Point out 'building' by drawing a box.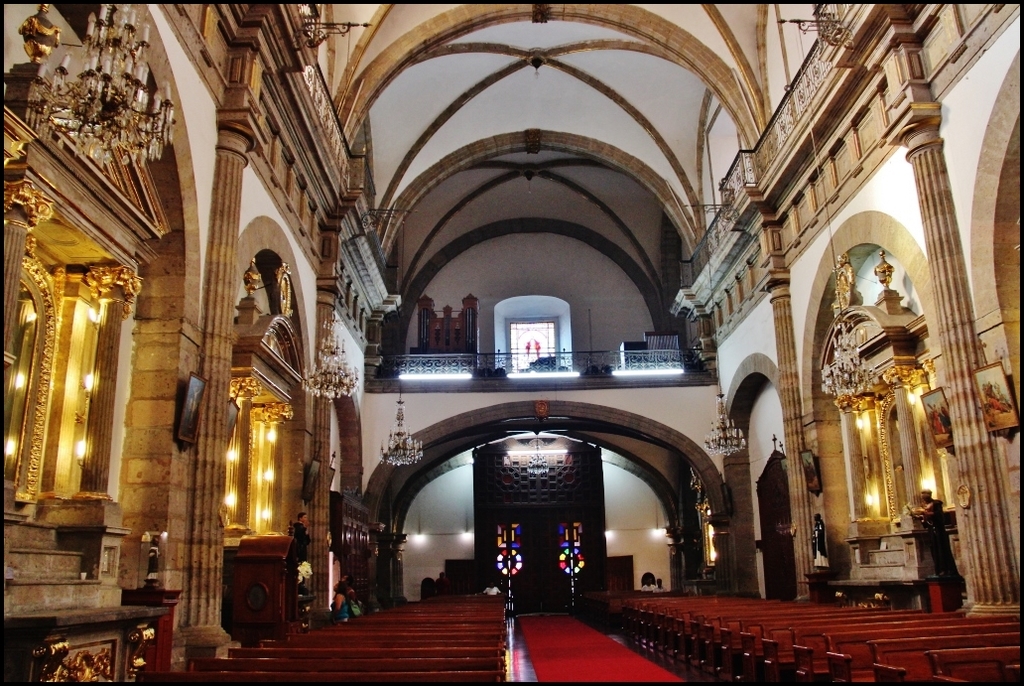
bbox=(0, 0, 1023, 685).
